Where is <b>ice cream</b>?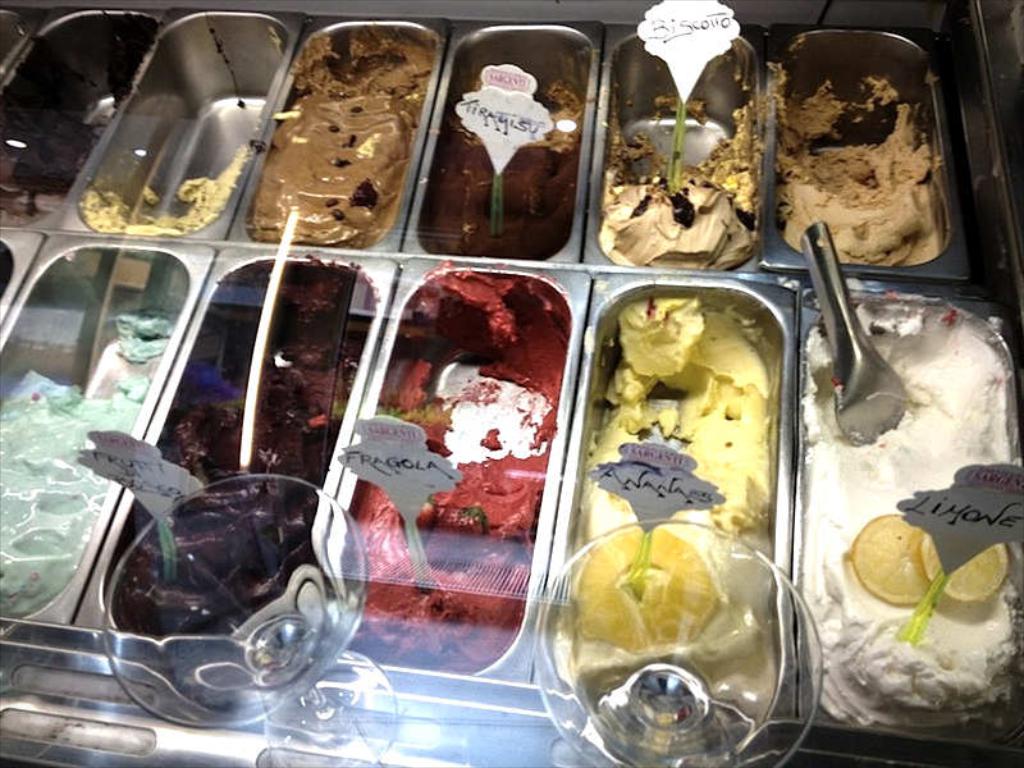
detection(0, 298, 166, 621).
